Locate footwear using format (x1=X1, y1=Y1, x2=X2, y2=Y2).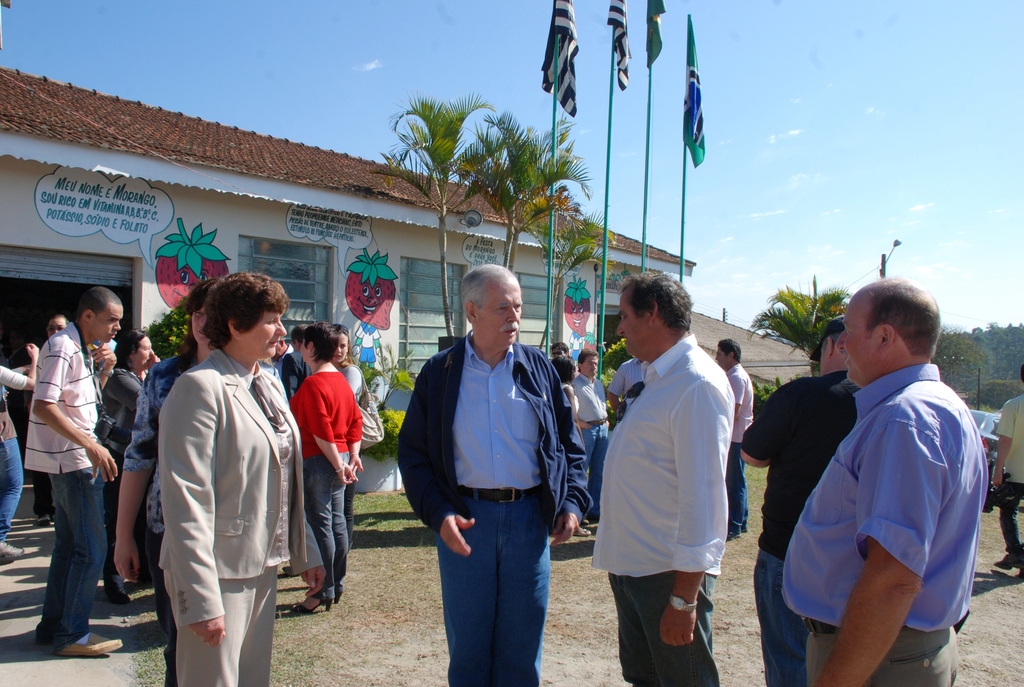
(x1=101, y1=577, x2=132, y2=606).
